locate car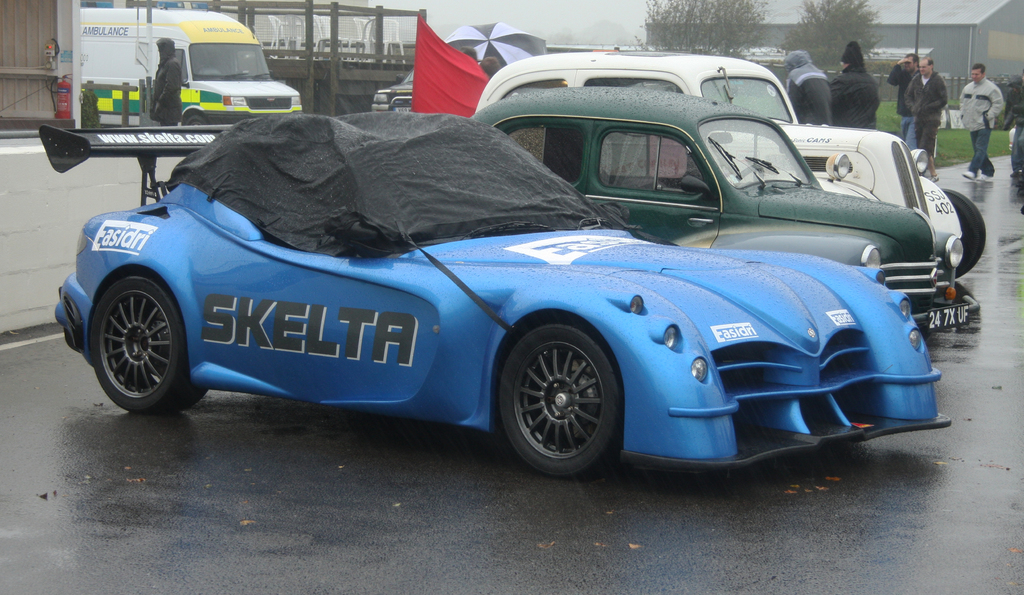
<box>56,115,952,476</box>
